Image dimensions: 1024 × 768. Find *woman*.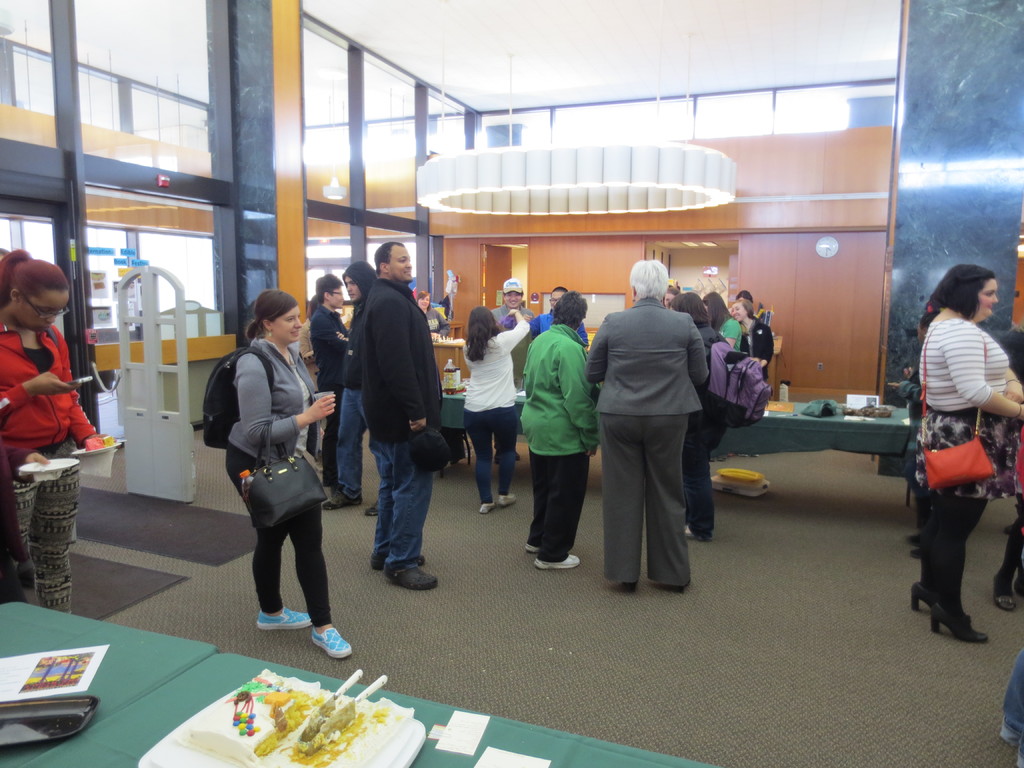
Rect(696, 287, 740, 355).
